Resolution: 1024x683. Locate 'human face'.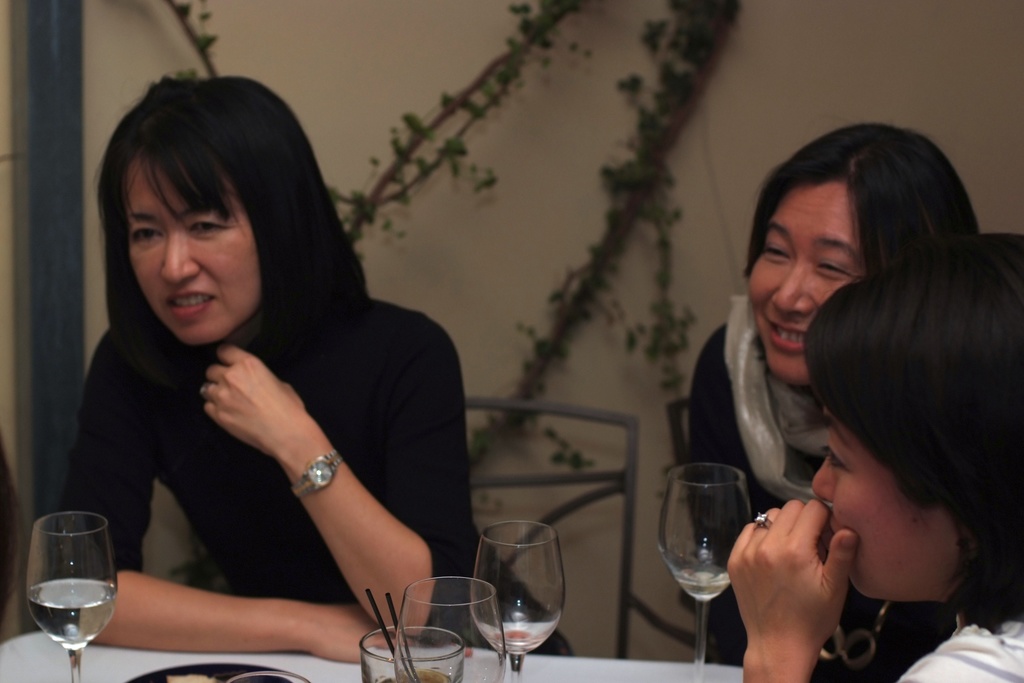
rect(124, 151, 264, 340).
